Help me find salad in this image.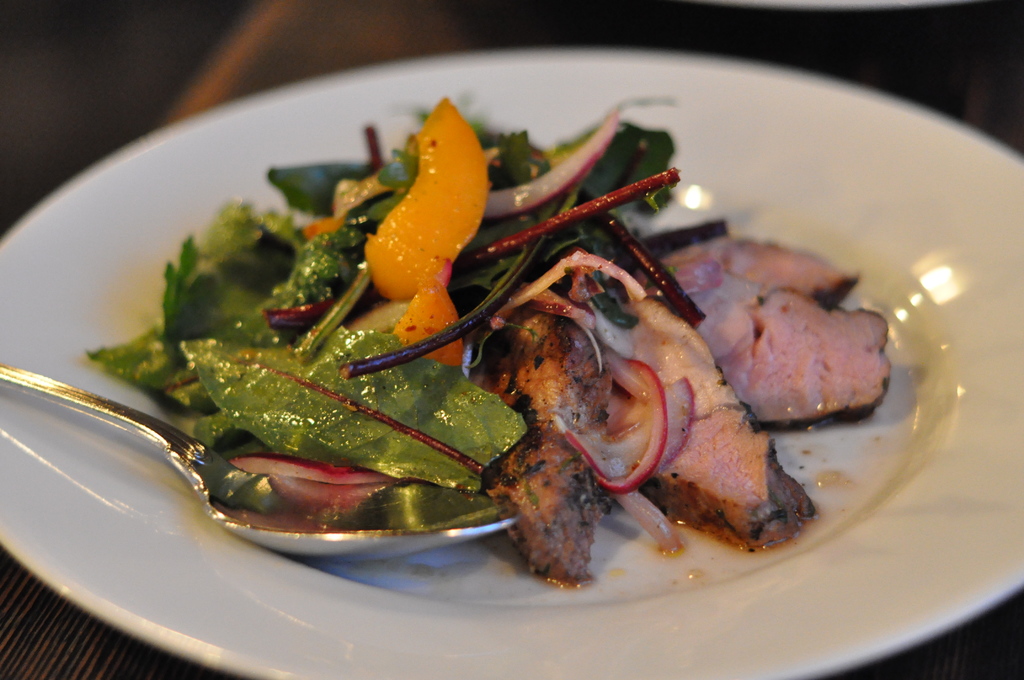
Found it: [29, 115, 920, 572].
